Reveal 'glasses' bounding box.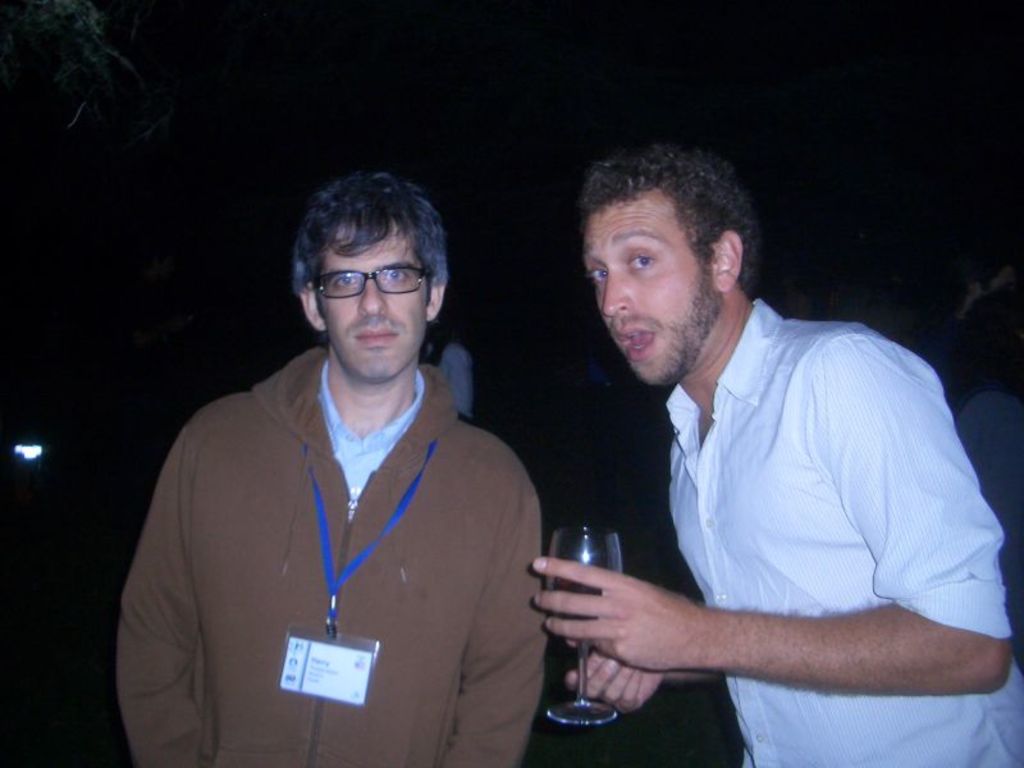
Revealed: x1=306 y1=261 x2=435 y2=302.
